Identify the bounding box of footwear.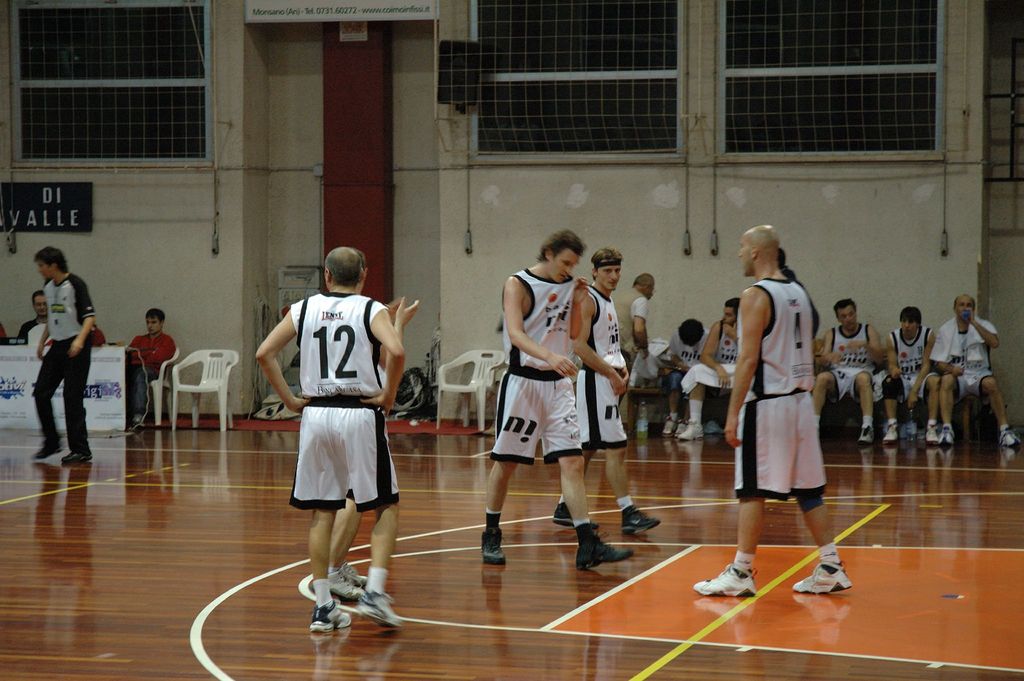
rect(860, 425, 874, 446).
